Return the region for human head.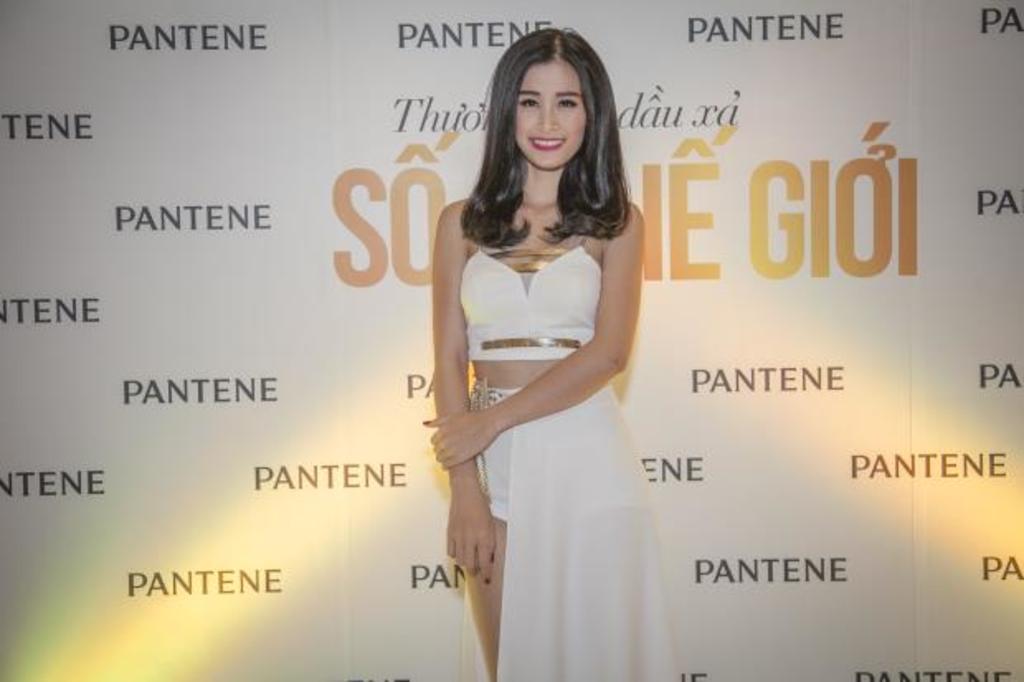
489, 35, 611, 175.
